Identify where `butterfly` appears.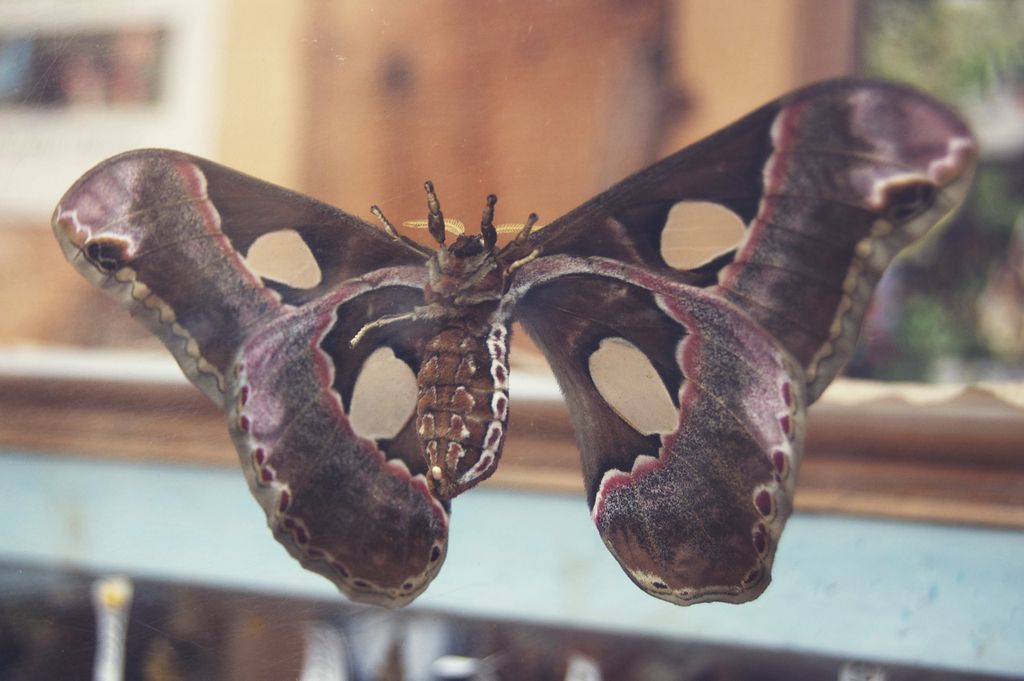
Appears at 64 92 940 636.
